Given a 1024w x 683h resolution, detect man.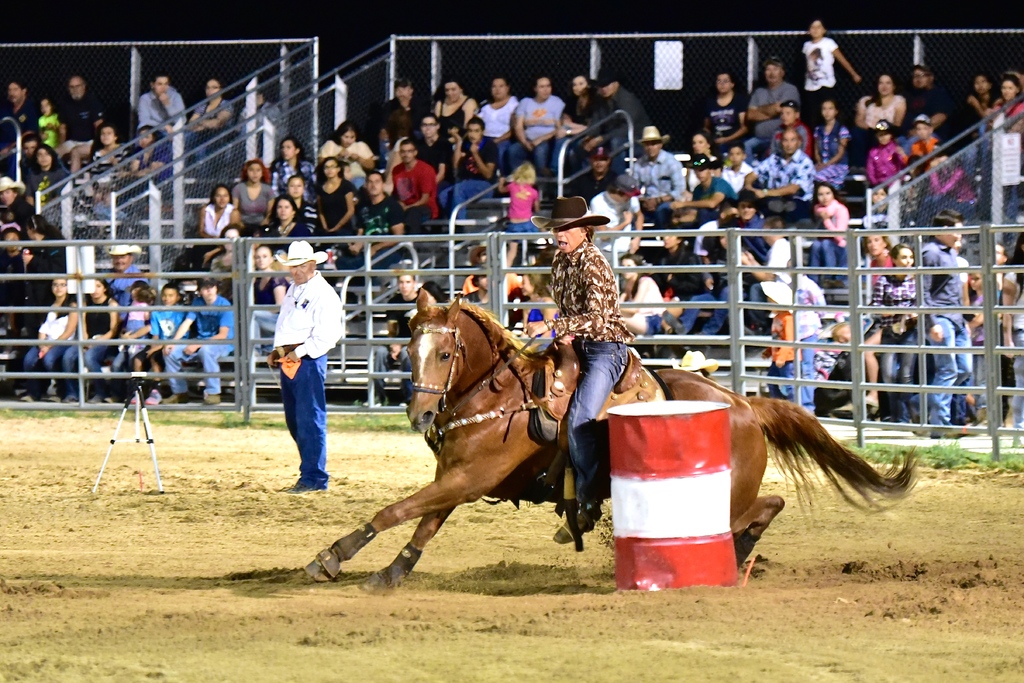
locate(38, 79, 112, 145).
